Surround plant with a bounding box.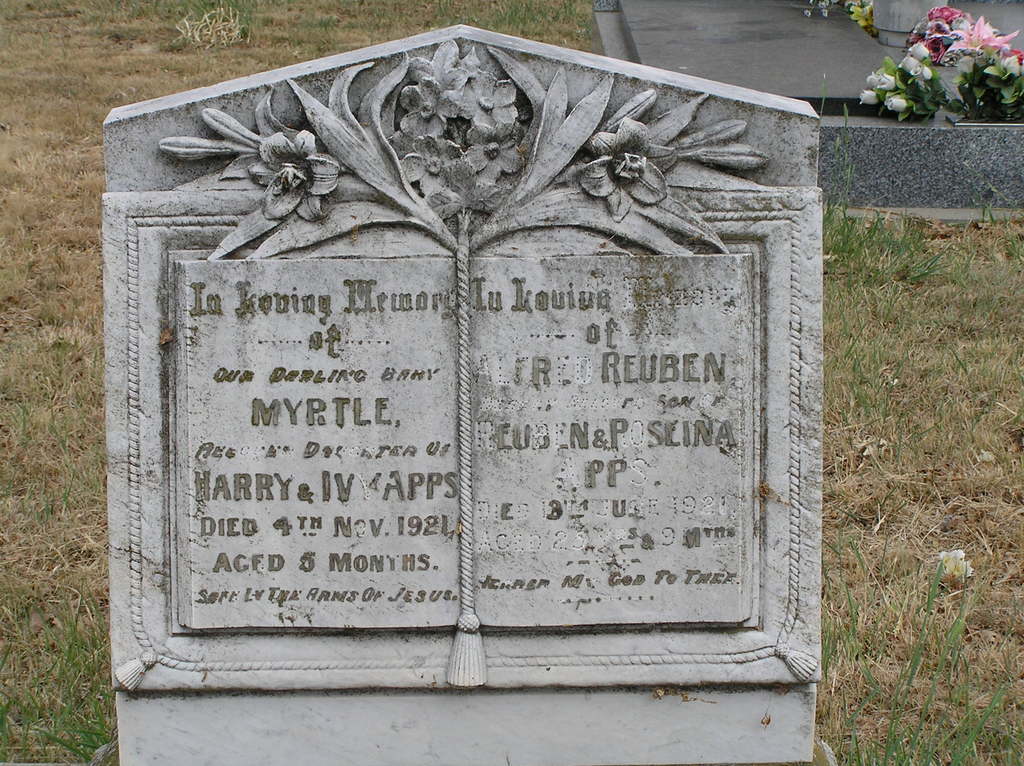
[left=844, top=0, right=876, bottom=31].
